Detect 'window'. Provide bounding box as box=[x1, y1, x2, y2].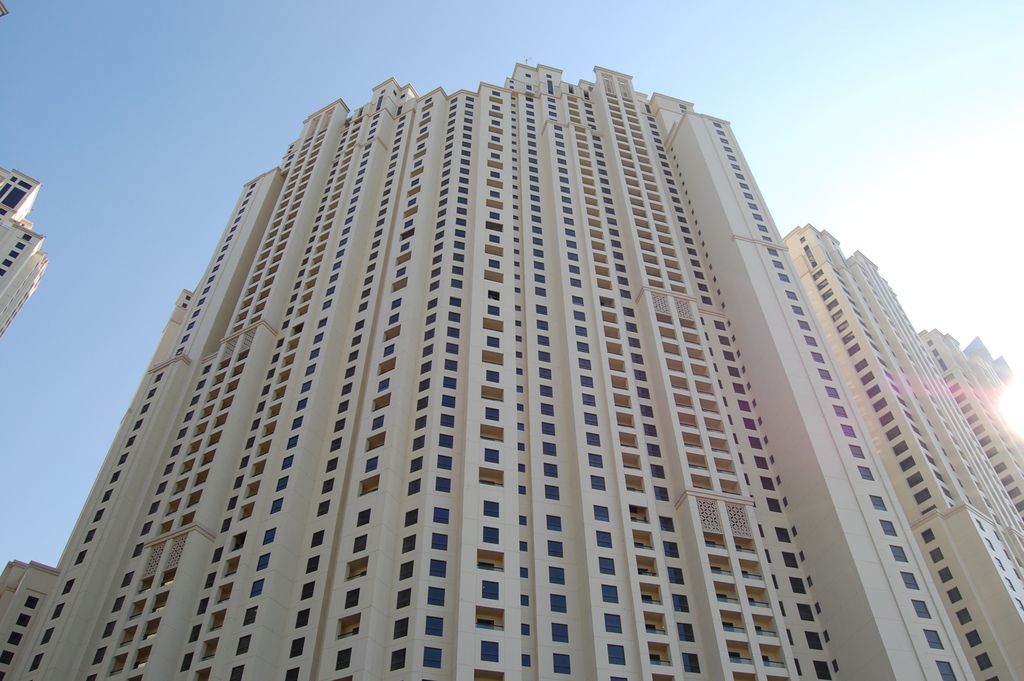
box=[432, 240, 445, 252].
